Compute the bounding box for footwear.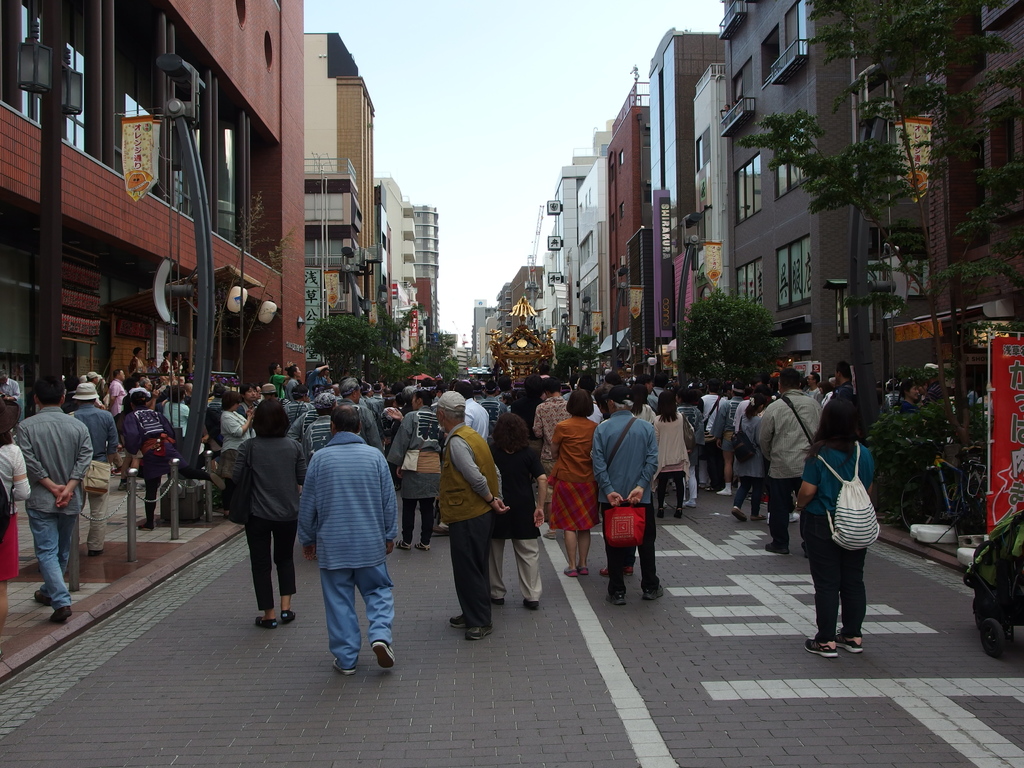
[x1=563, y1=569, x2=586, y2=581].
